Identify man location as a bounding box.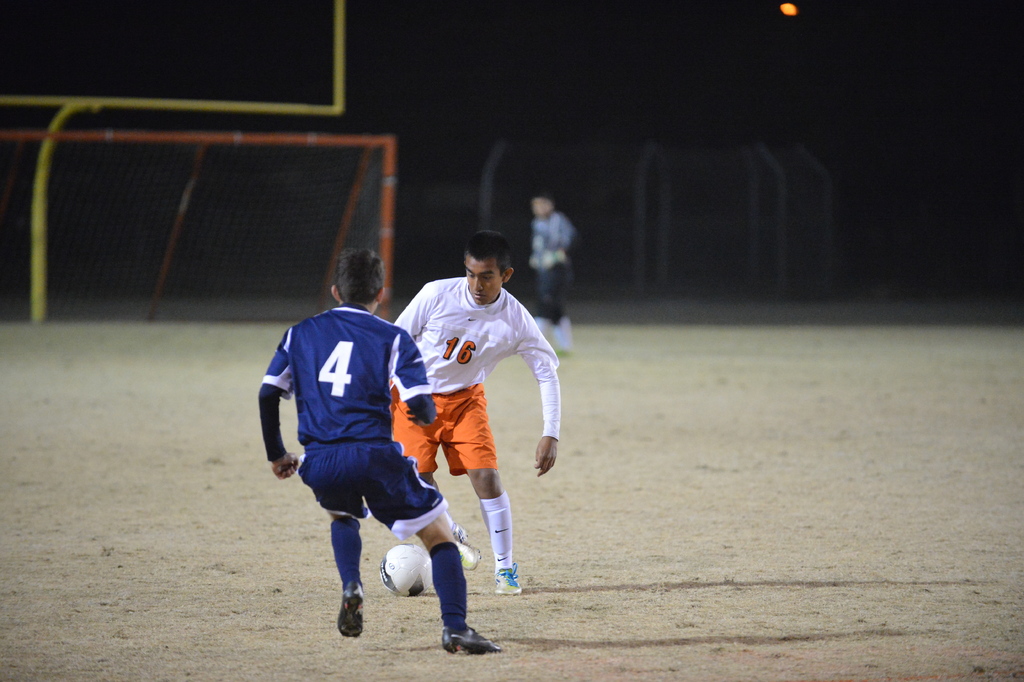
bbox=(262, 270, 468, 638).
